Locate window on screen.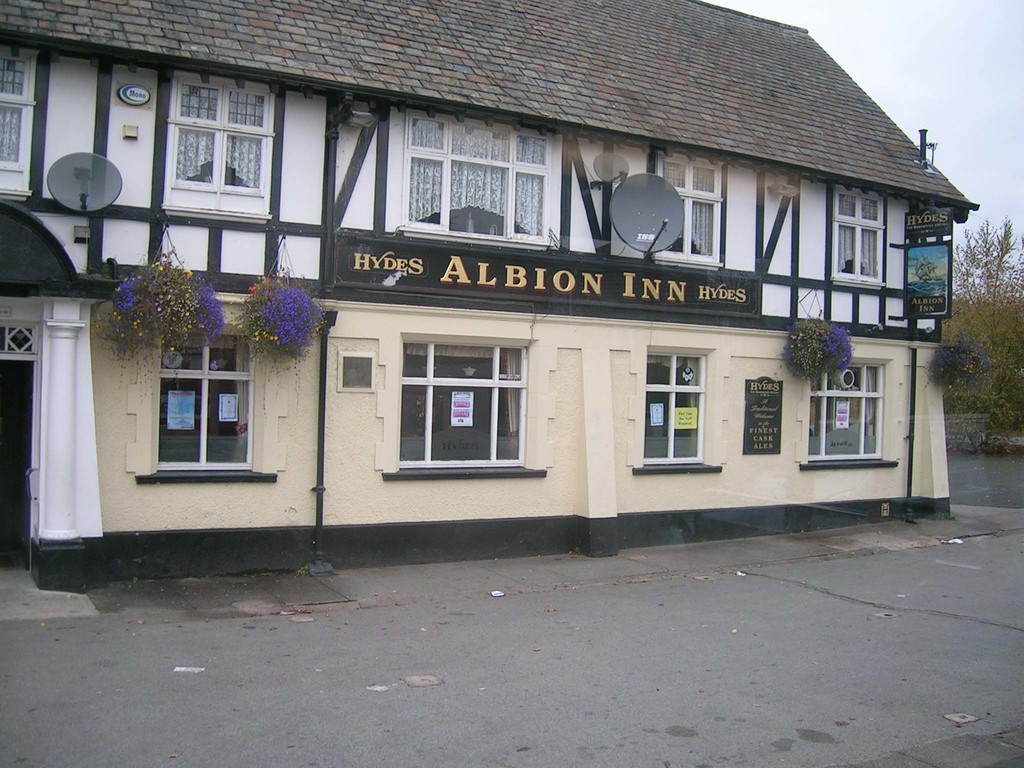
On screen at <bbox>120, 324, 253, 494</bbox>.
